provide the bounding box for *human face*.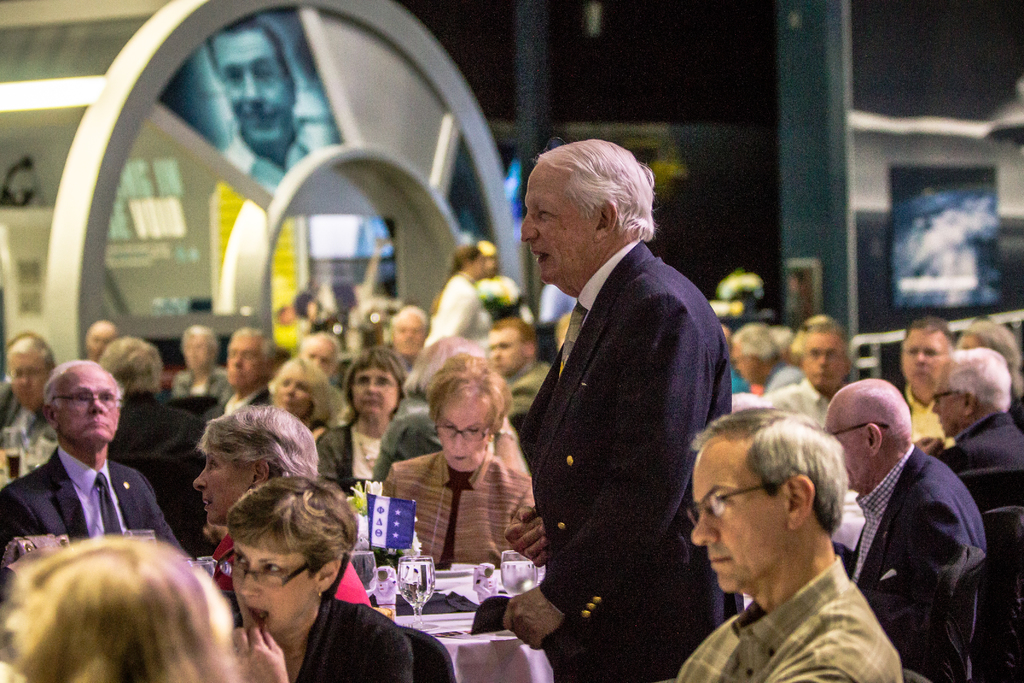
(x1=234, y1=541, x2=314, y2=636).
